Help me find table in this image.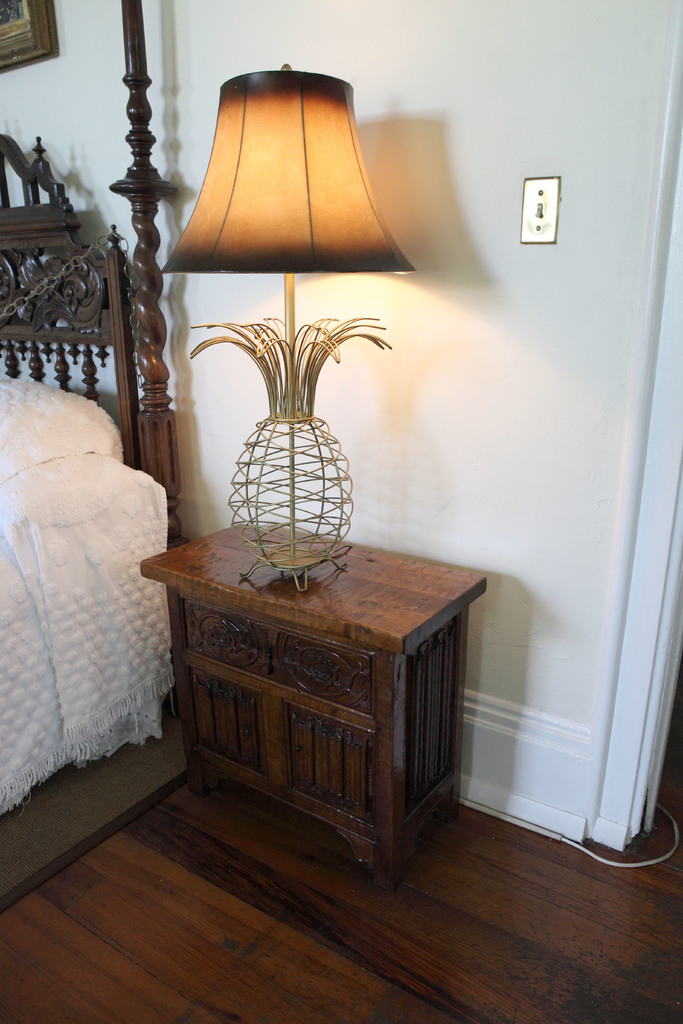
Found it: 147 533 473 893.
